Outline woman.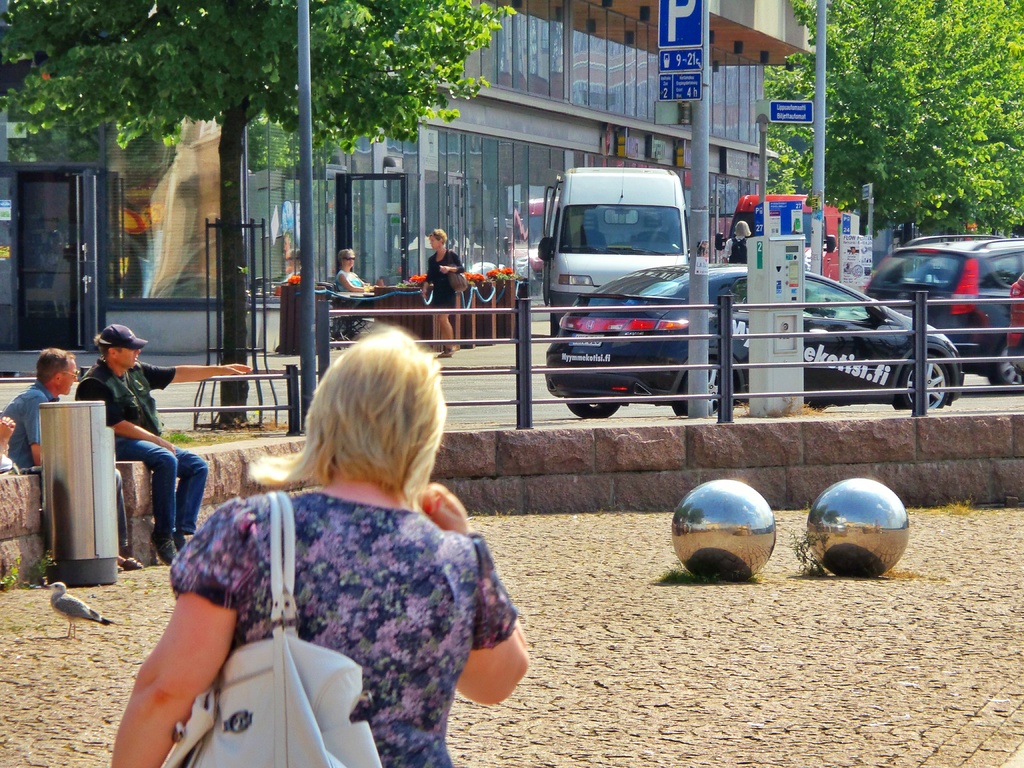
Outline: rect(129, 317, 467, 763).
